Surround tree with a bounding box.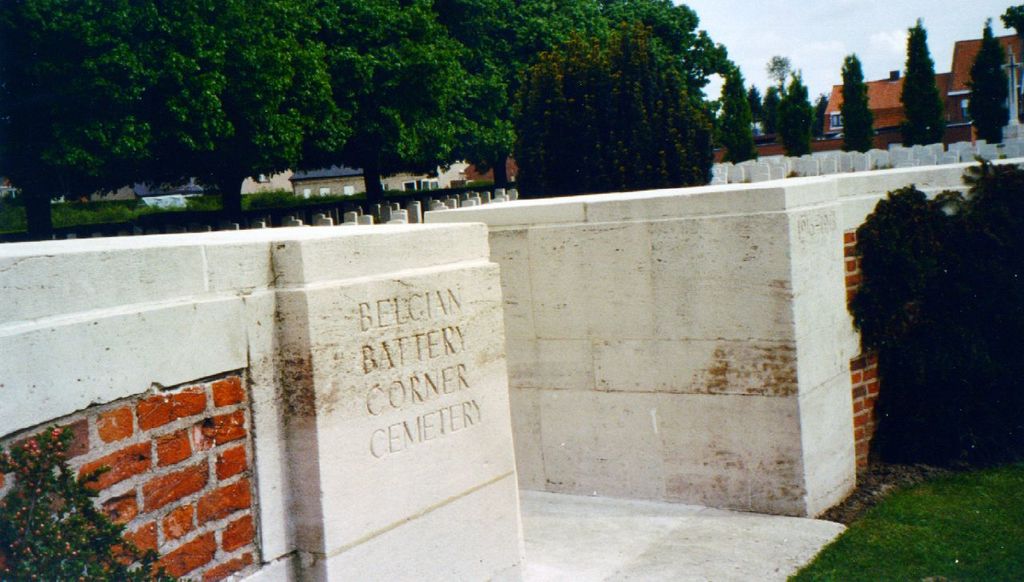
{"left": 898, "top": 7, "right": 954, "bottom": 143}.
